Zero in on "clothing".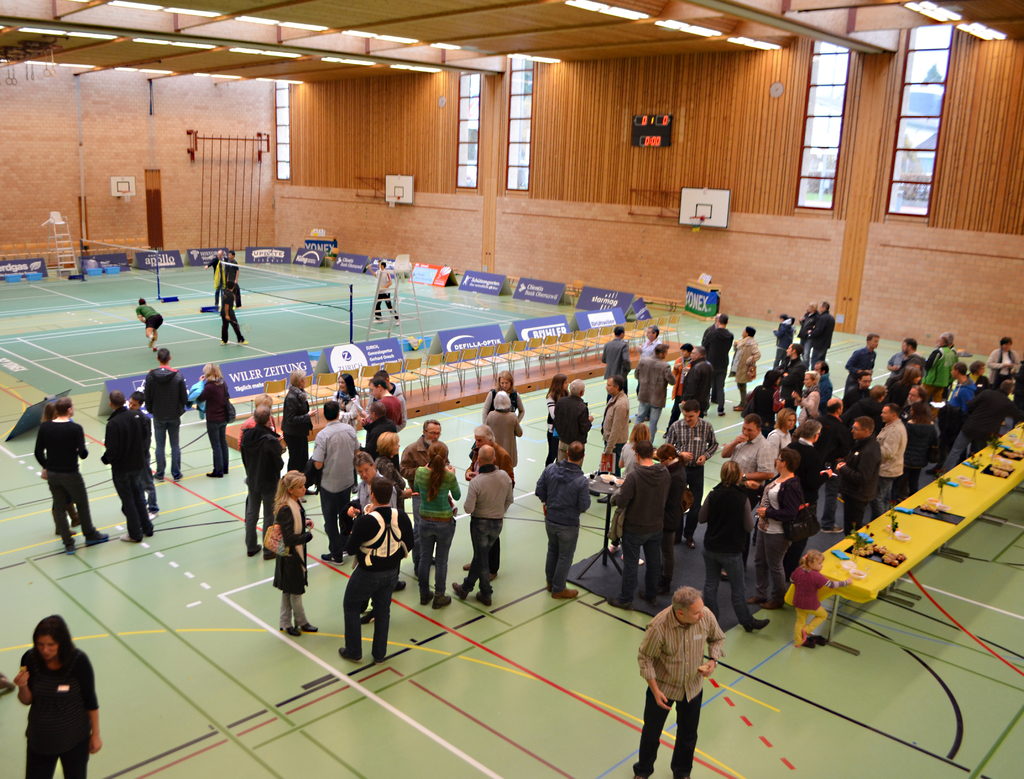
Zeroed in: box=[283, 382, 315, 468].
